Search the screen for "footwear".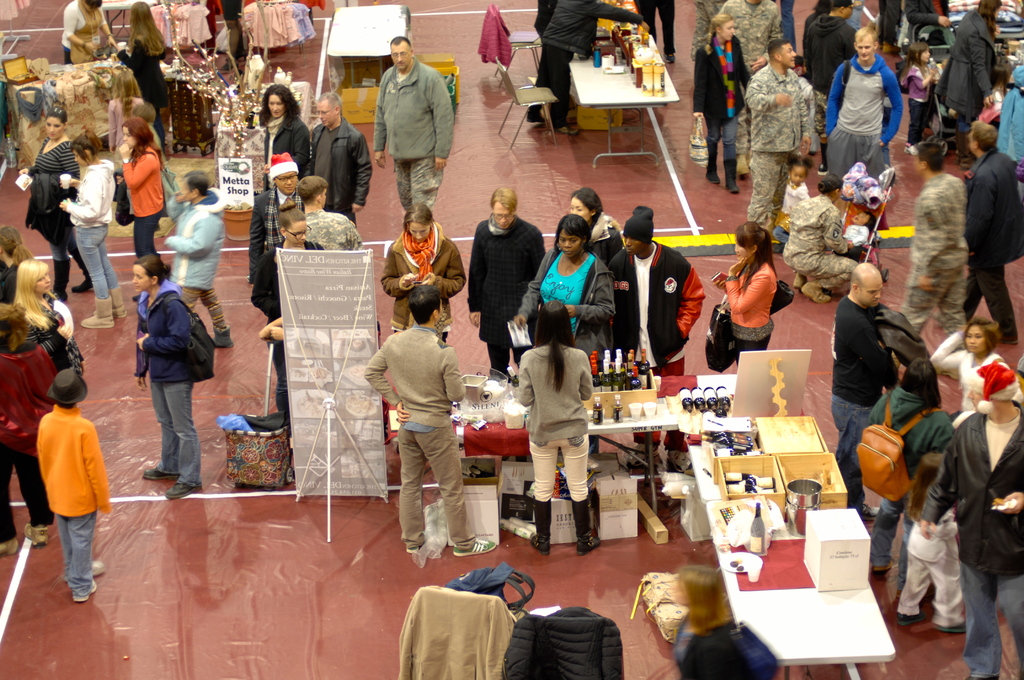
Found at box(935, 624, 966, 639).
